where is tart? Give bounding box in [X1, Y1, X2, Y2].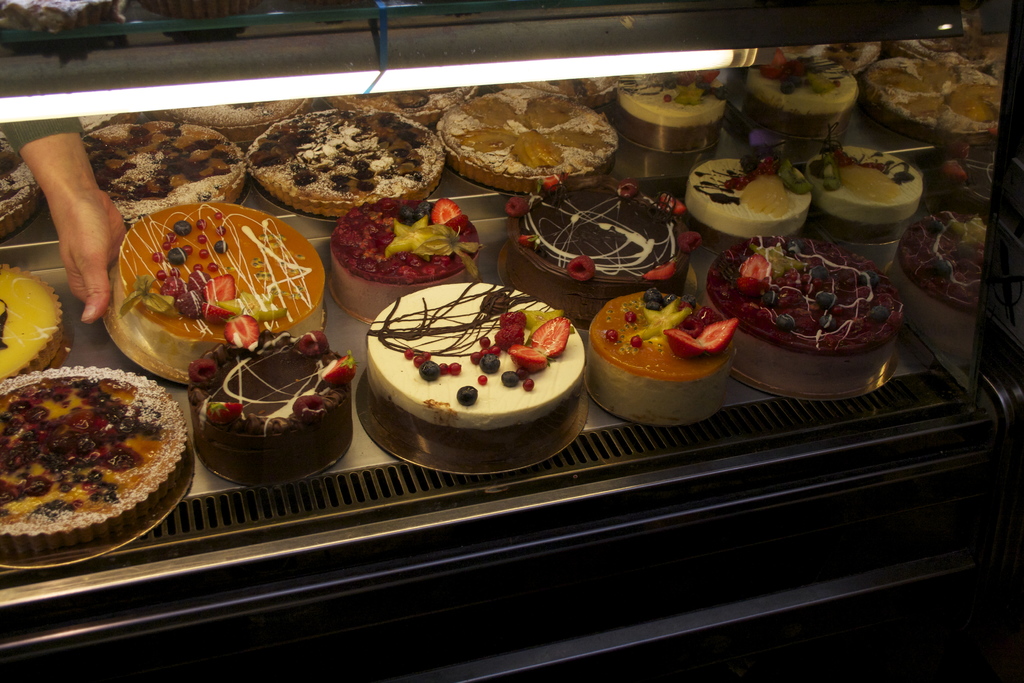
[814, 136, 925, 226].
